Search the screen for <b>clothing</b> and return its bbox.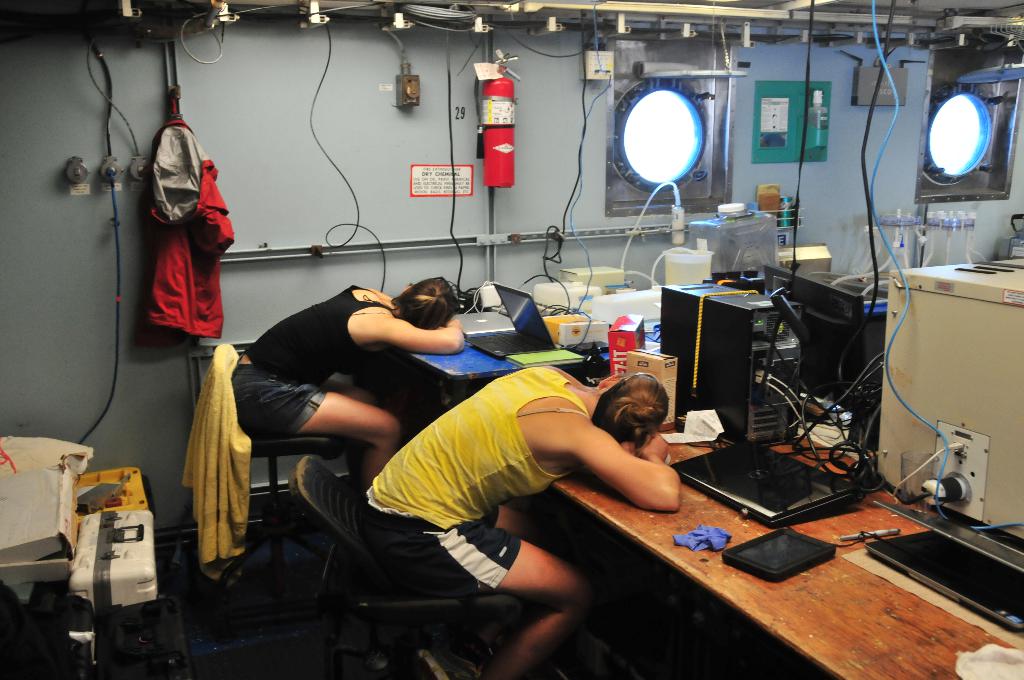
Found: 129,115,229,355.
